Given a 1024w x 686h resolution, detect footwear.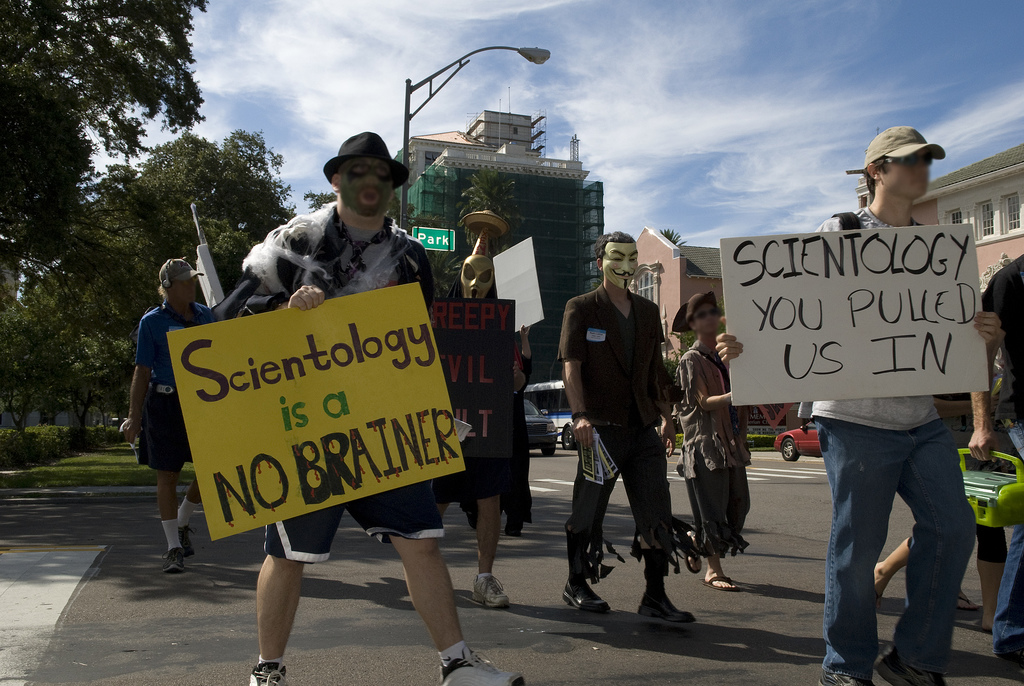
bbox=[813, 672, 875, 685].
